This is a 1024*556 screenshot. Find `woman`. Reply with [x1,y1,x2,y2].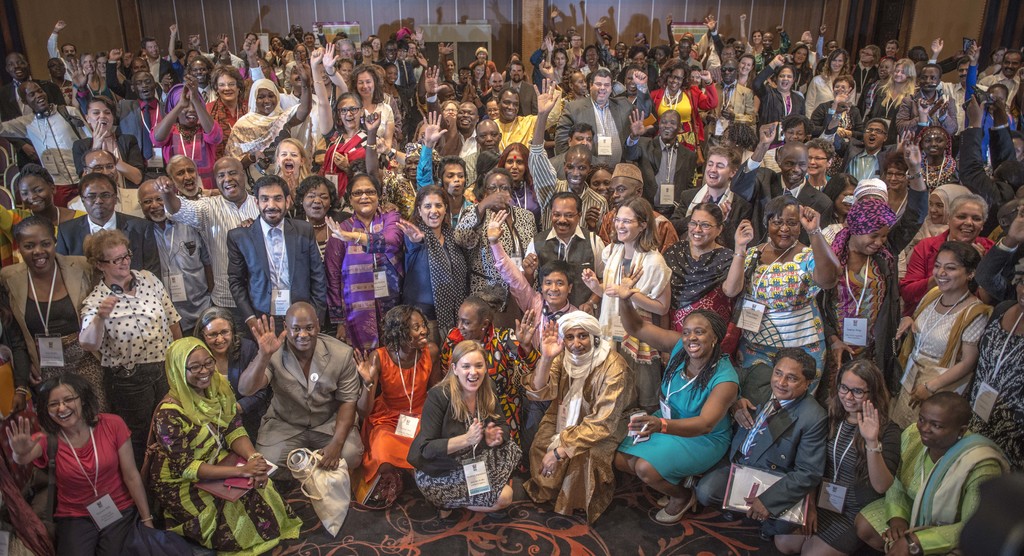
[433,58,462,85].
